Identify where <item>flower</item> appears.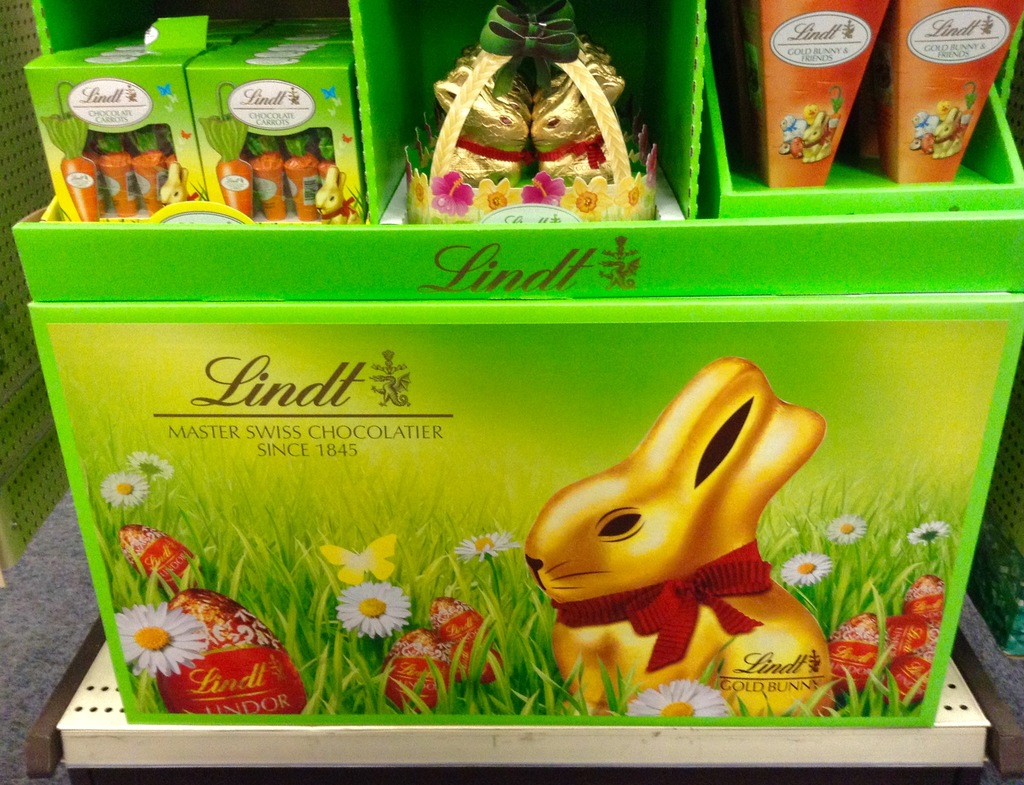
Appears at (x1=828, y1=511, x2=877, y2=549).
